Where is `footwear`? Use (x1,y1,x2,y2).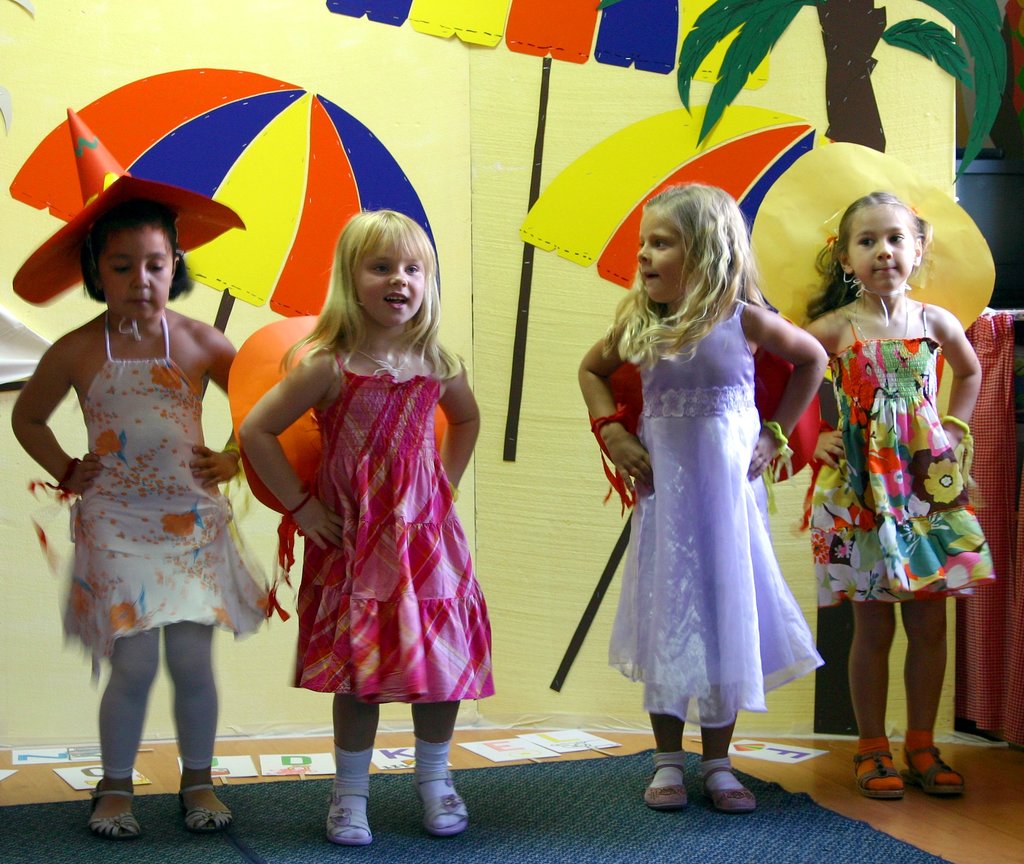
(186,774,241,831).
